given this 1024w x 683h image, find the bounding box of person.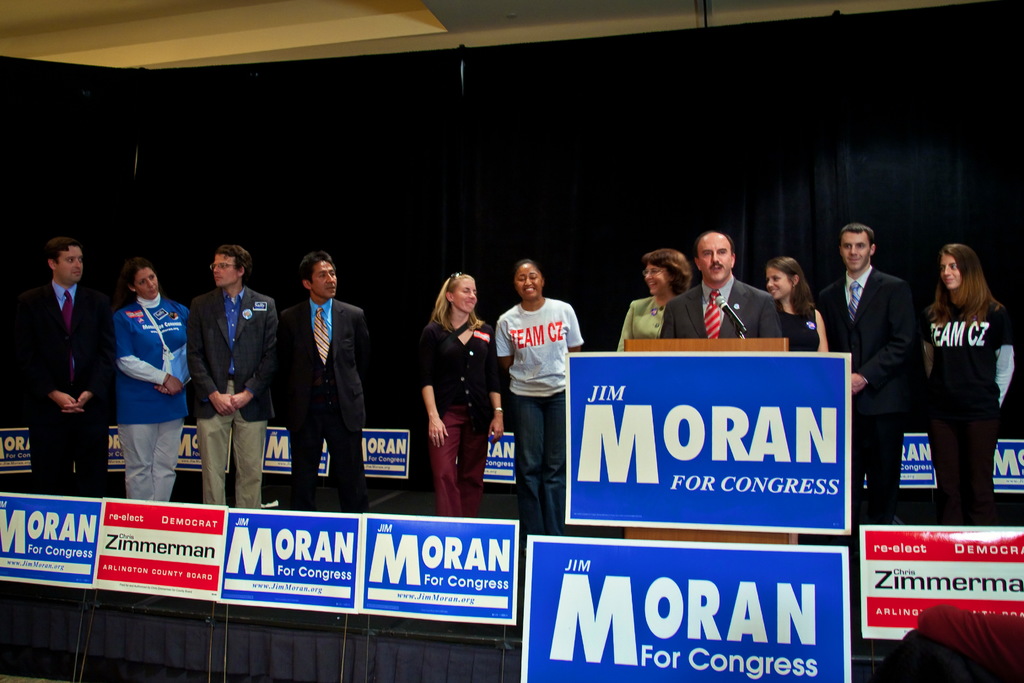
x1=925 y1=237 x2=1015 y2=521.
